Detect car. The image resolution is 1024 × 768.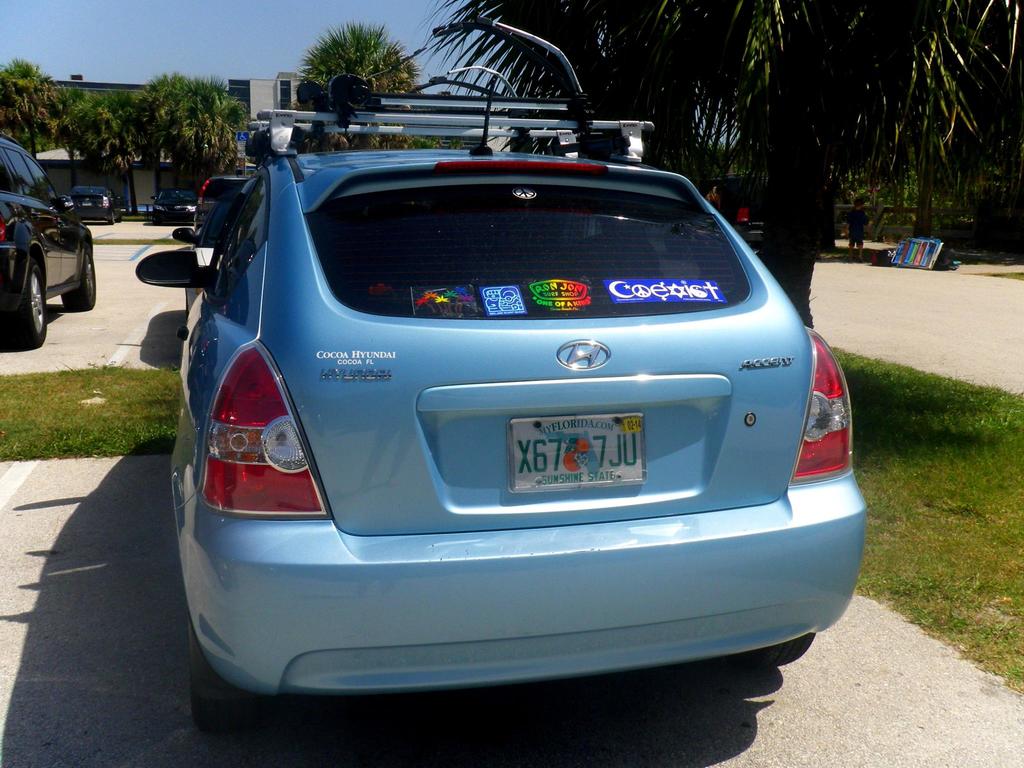
(left=80, top=188, right=100, bottom=217).
